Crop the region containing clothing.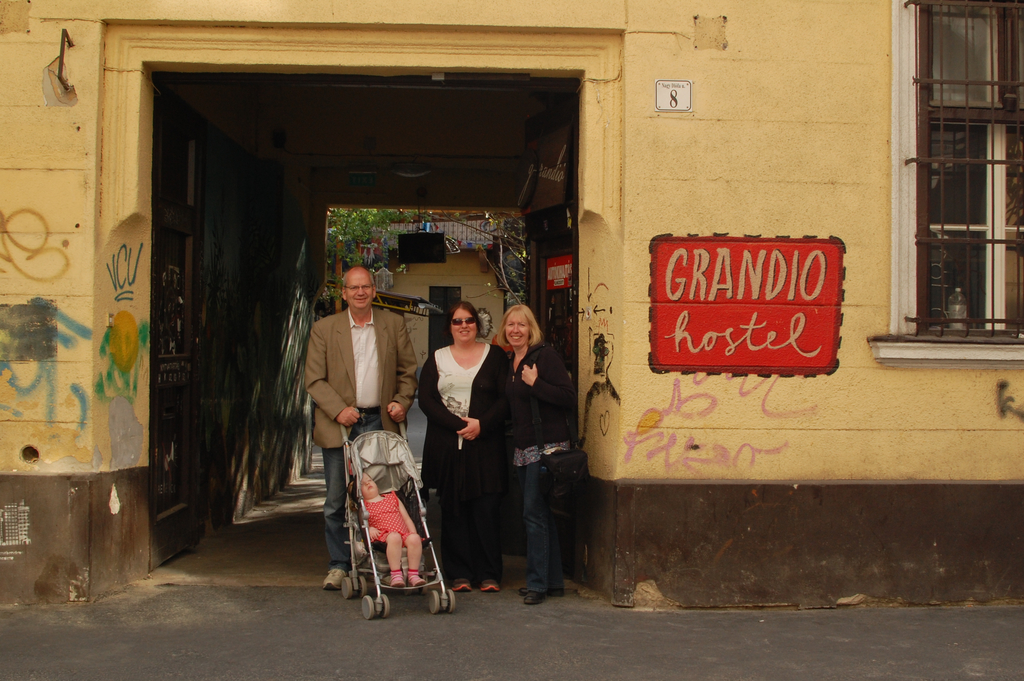
Crop region: 303/304/424/568.
